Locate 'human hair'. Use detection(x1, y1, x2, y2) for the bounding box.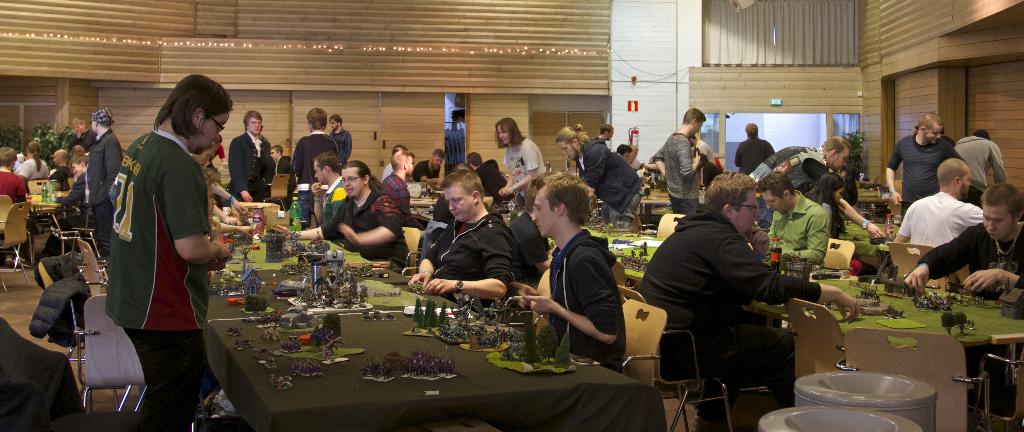
detection(975, 131, 992, 142).
